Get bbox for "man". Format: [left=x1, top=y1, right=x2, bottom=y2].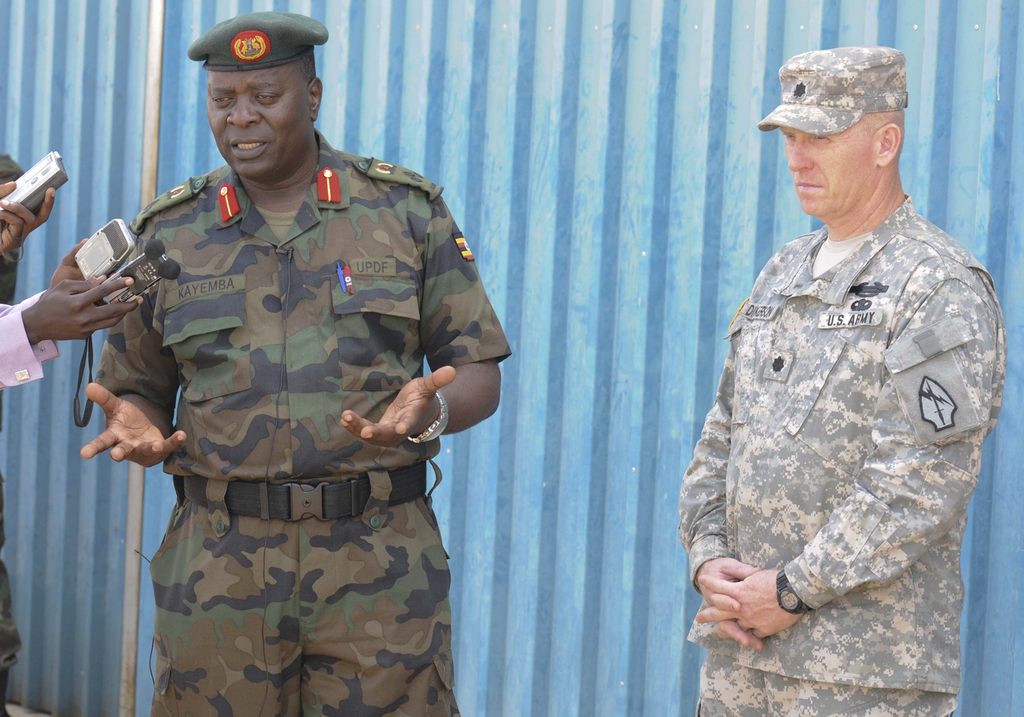
[left=700, top=40, right=1006, bottom=675].
